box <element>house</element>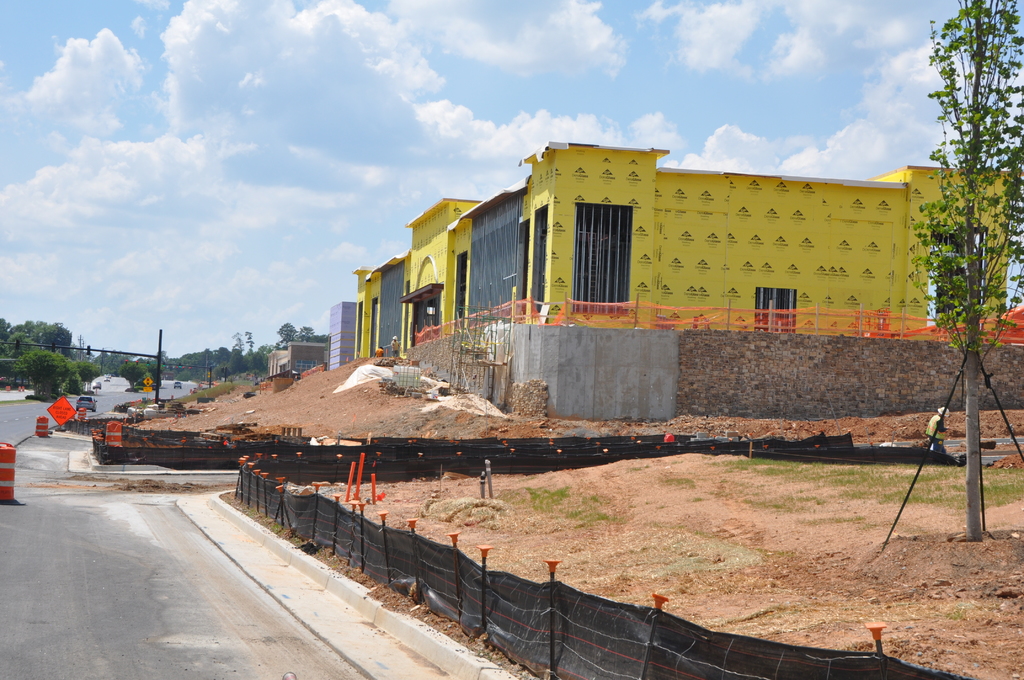
Rect(342, 149, 1018, 330)
